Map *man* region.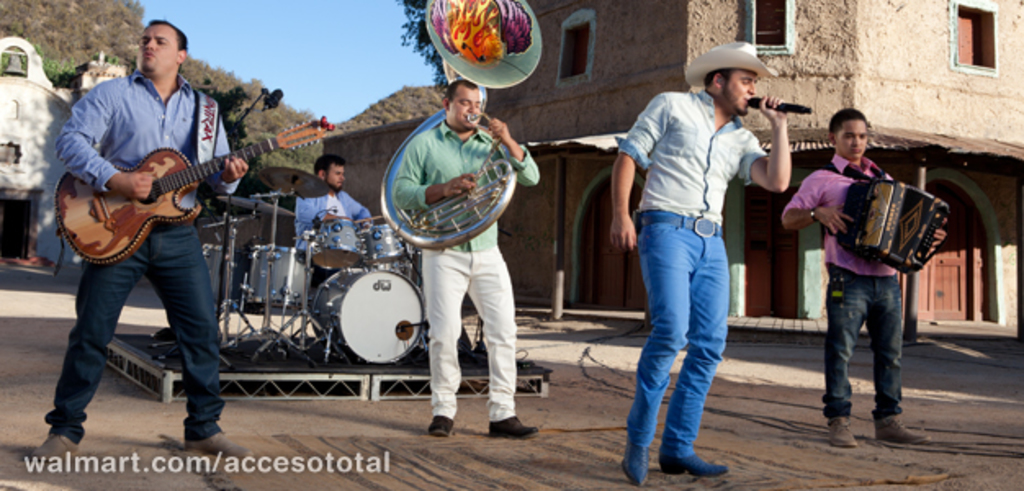
Mapped to 610, 38, 775, 465.
